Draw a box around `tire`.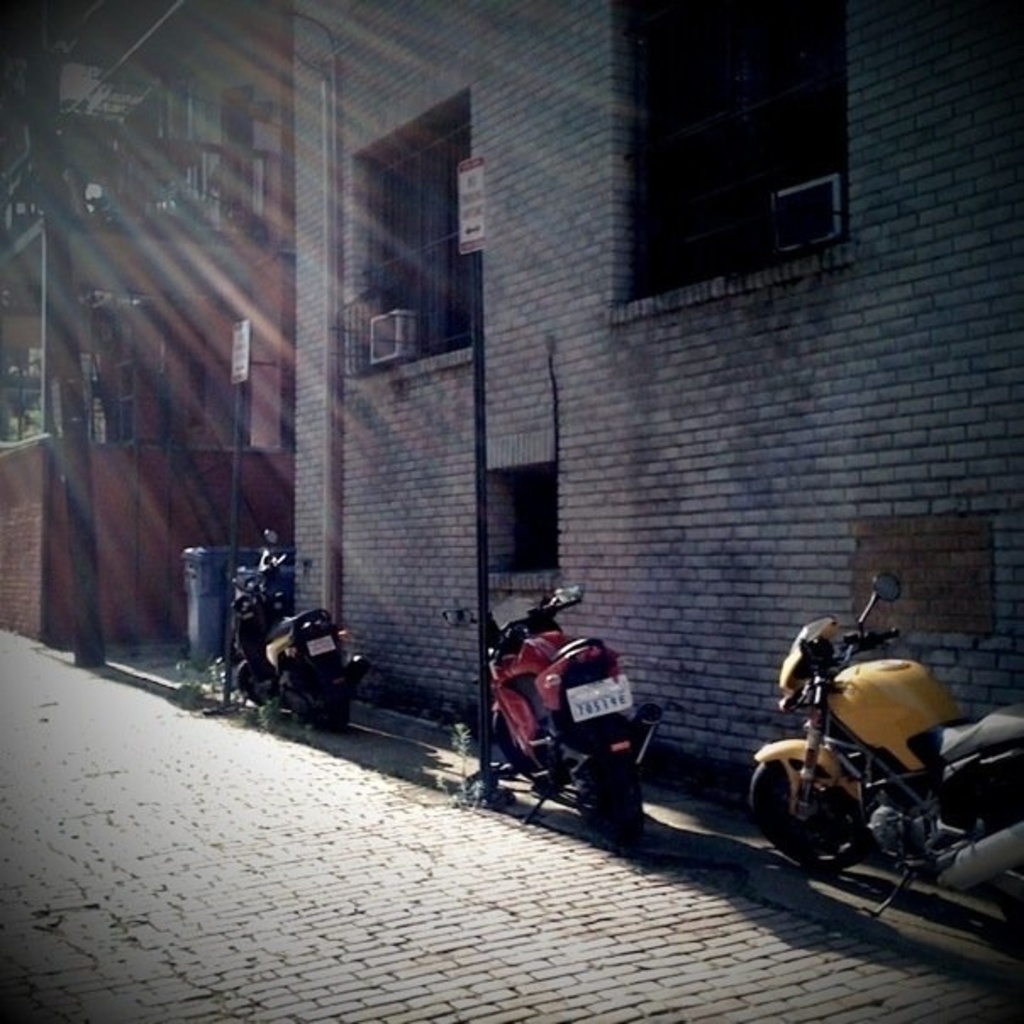
detection(236, 666, 307, 721).
